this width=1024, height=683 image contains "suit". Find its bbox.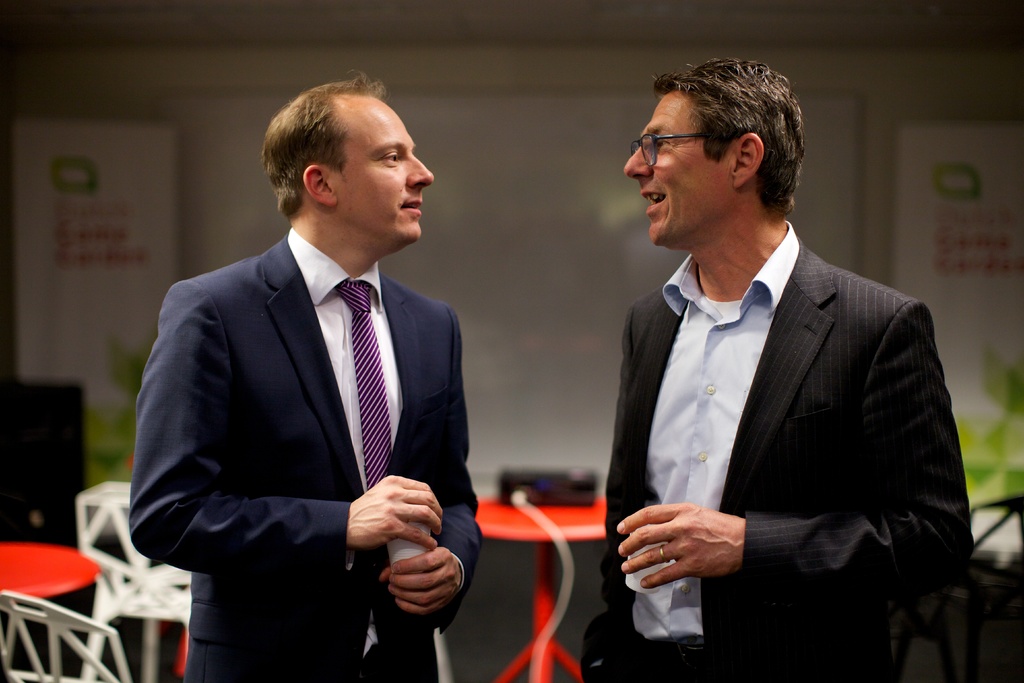
130,226,482,682.
